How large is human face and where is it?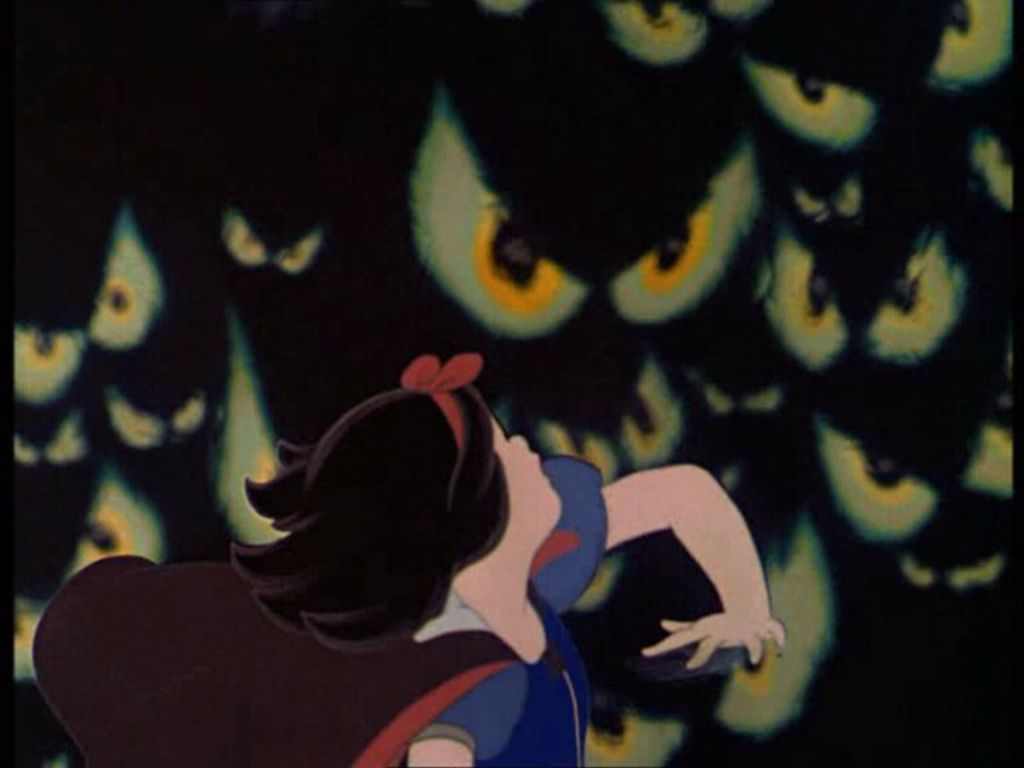
Bounding box: l=491, t=412, r=563, b=545.
